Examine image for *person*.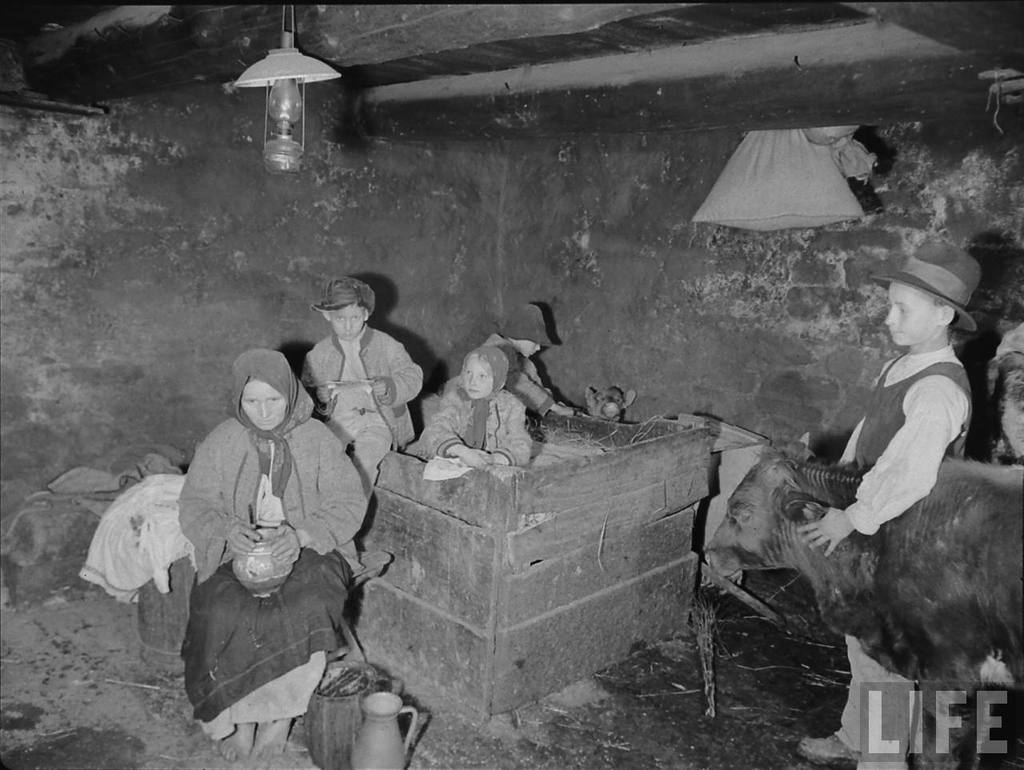
Examination result: 180 349 366 758.
